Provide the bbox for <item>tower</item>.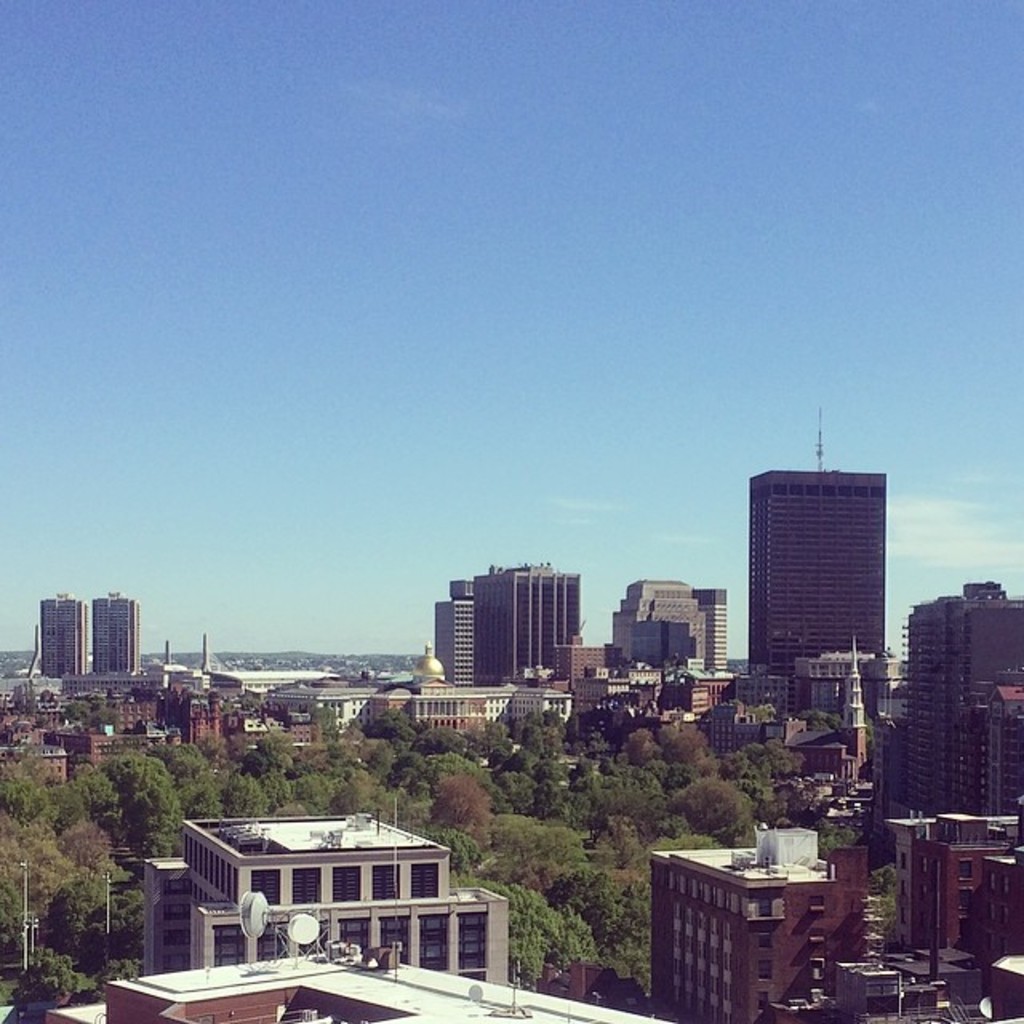
x1=422, y1=581, x2=478, y2=693.
